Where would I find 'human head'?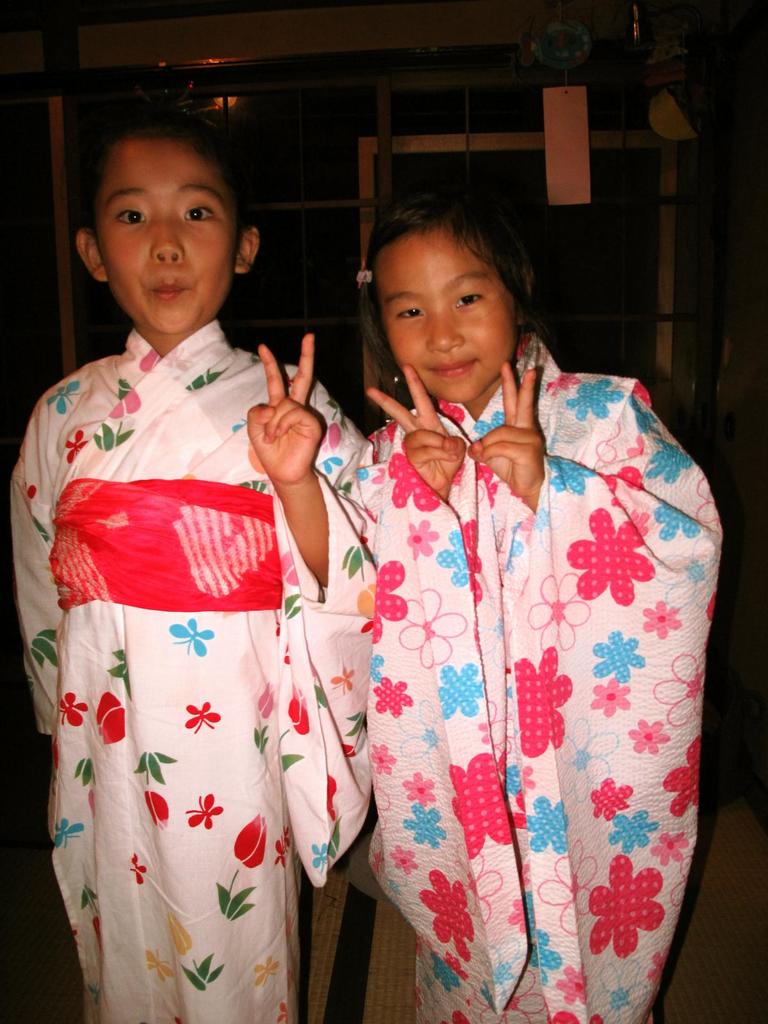
At region(77, 103, 250, 307).
